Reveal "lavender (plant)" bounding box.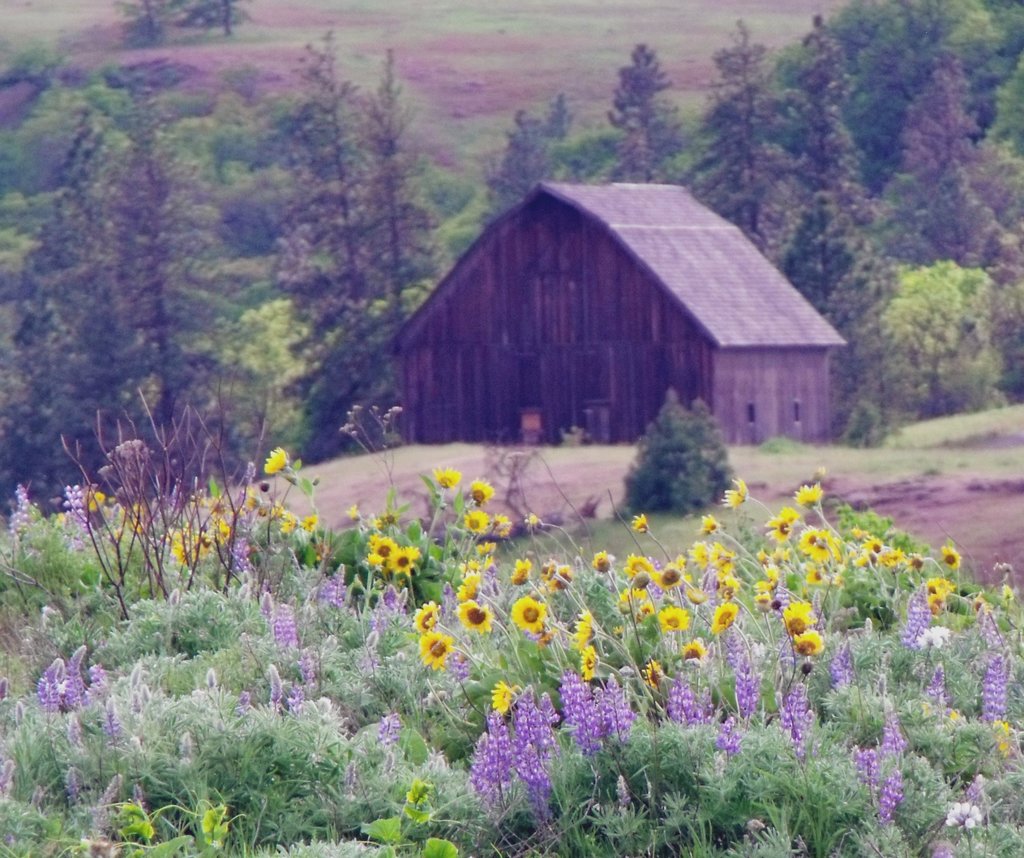
Revealed: (358,607,388,658).
